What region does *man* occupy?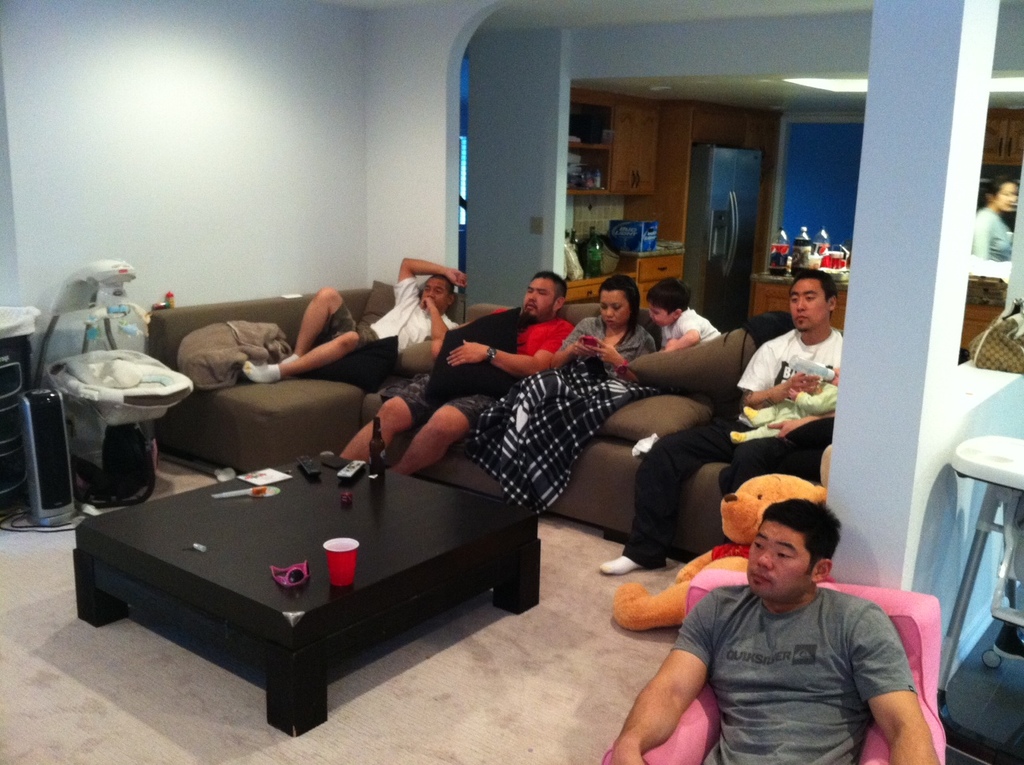
326/273/577/473.
